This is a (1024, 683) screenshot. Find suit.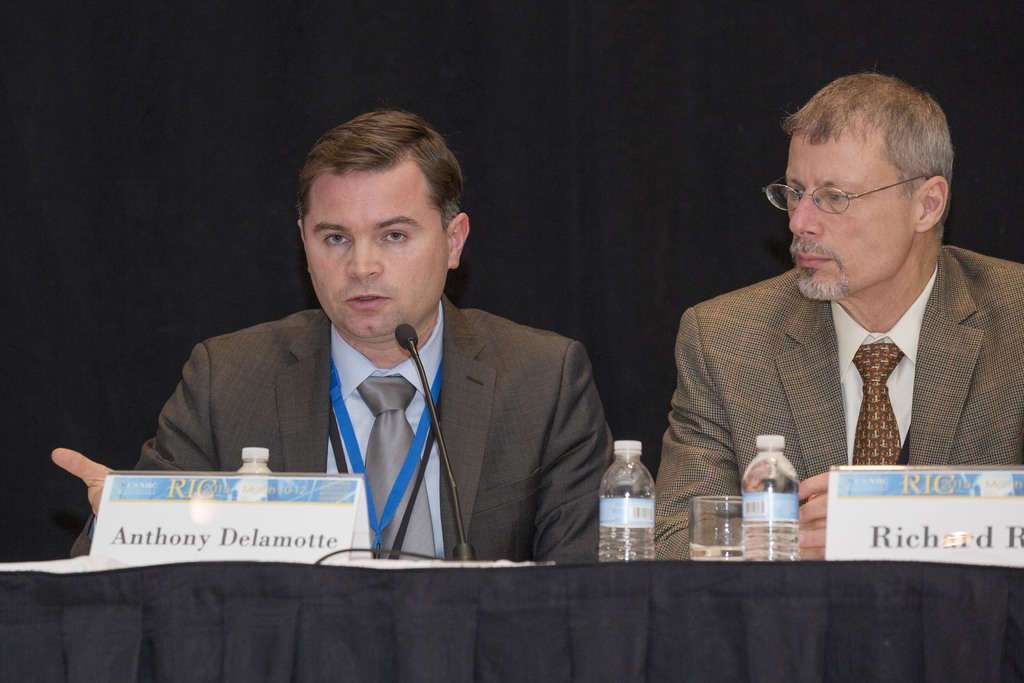
Bounding box: left=652, top=244, right=1023, bottom=566.
